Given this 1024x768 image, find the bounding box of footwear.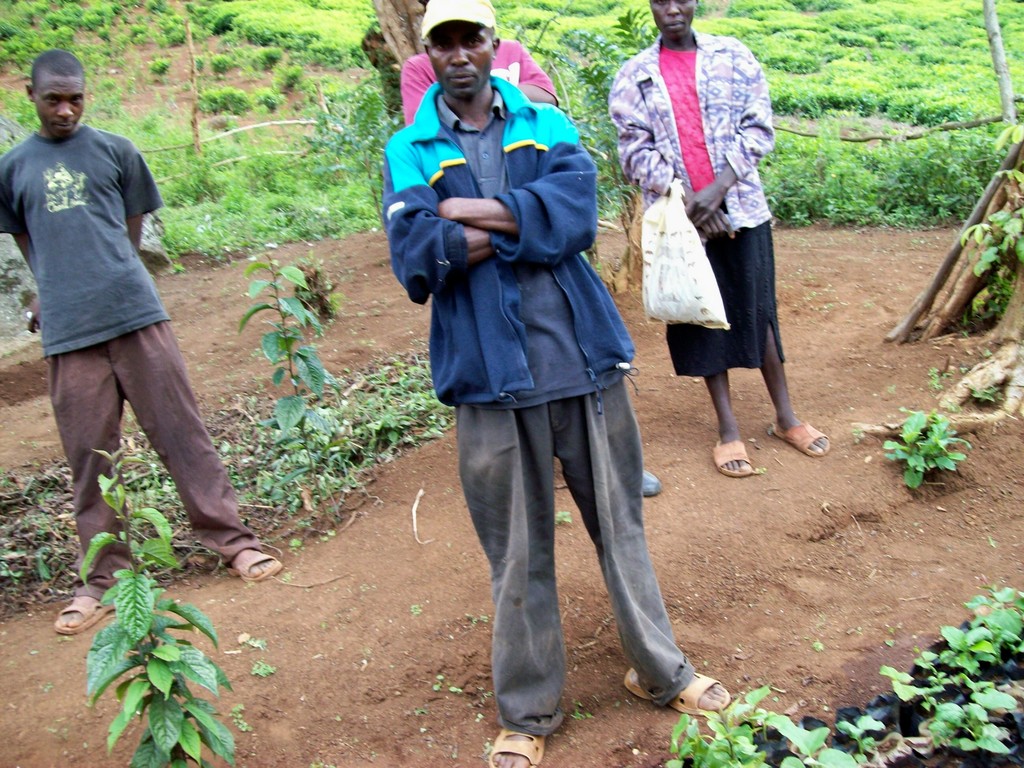
select_region(227, 547, 280, 576).
